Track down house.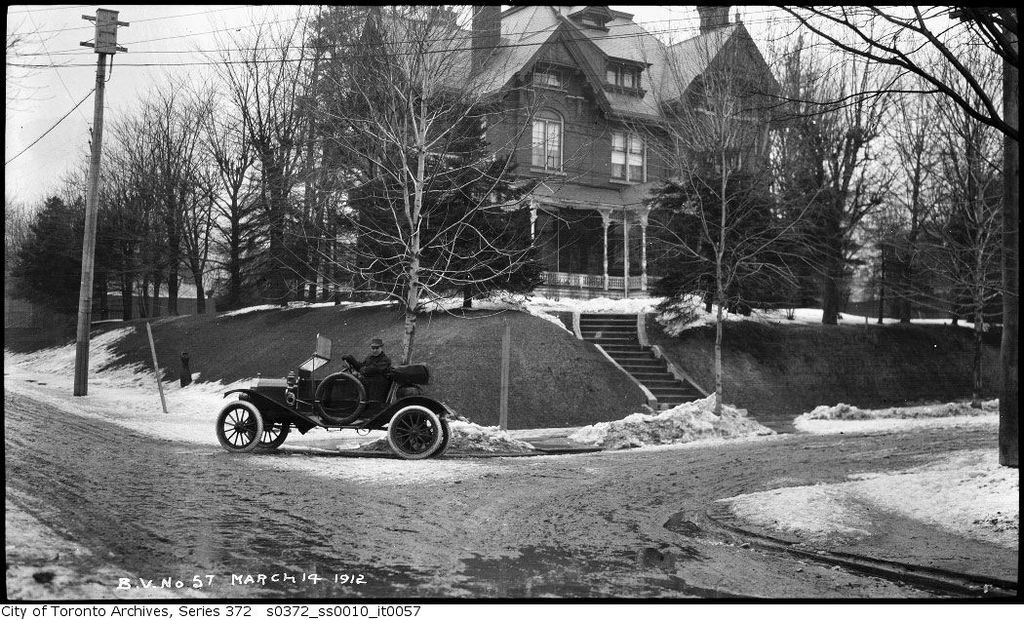
Tracked to (x1=347, y1=0, x2=807, y2=301).
